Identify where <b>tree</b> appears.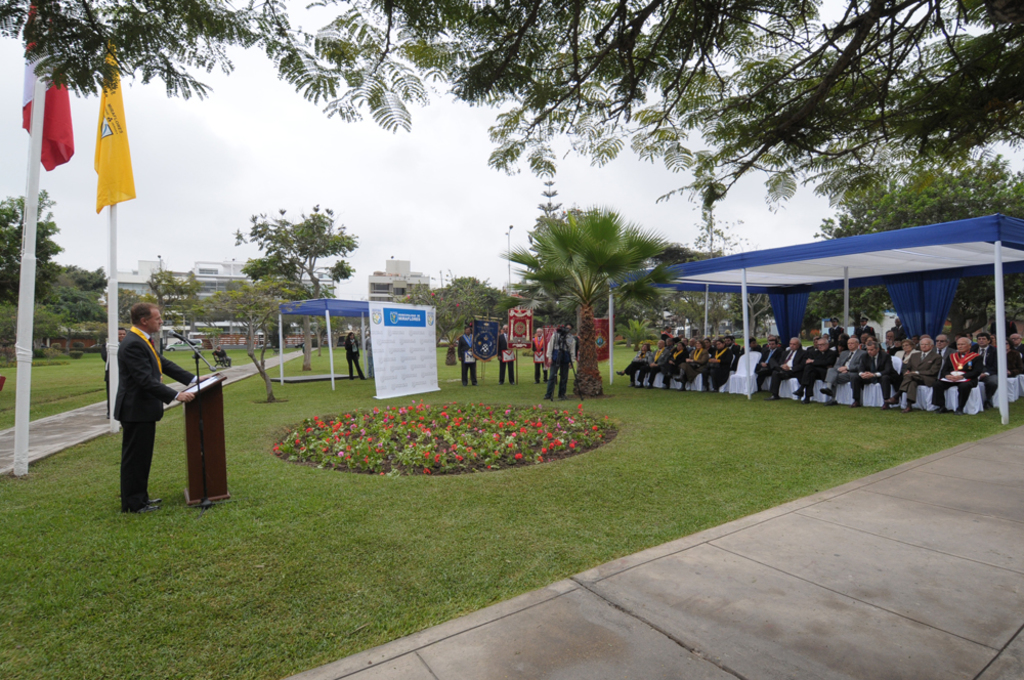
Appears at 0, 0, 1023, 199.
